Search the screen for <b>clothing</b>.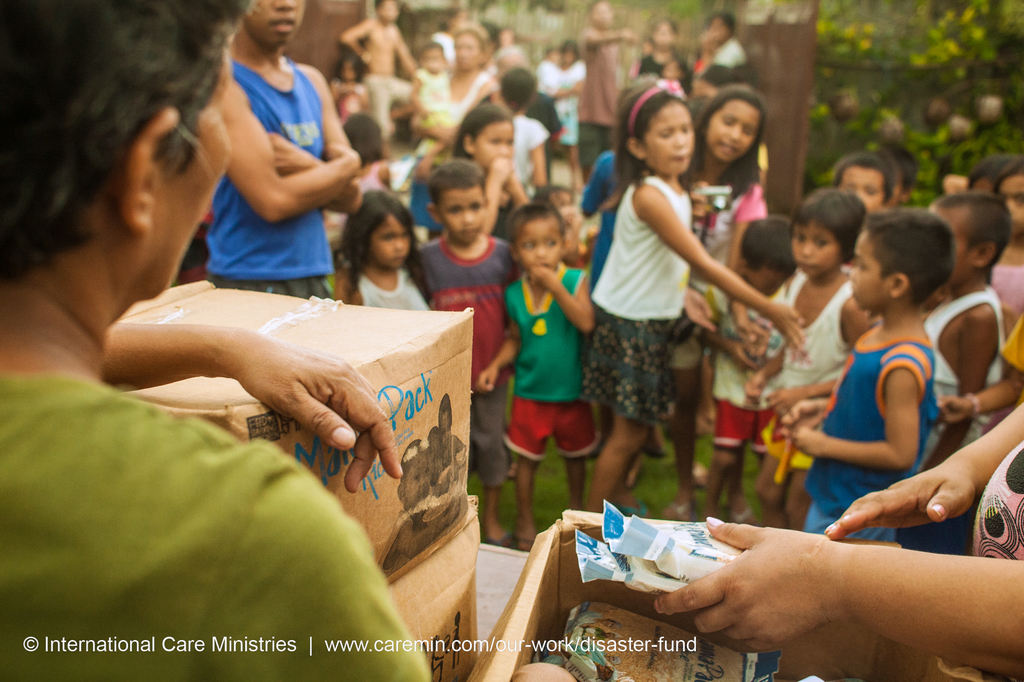
Found at 749:415:815:470.
